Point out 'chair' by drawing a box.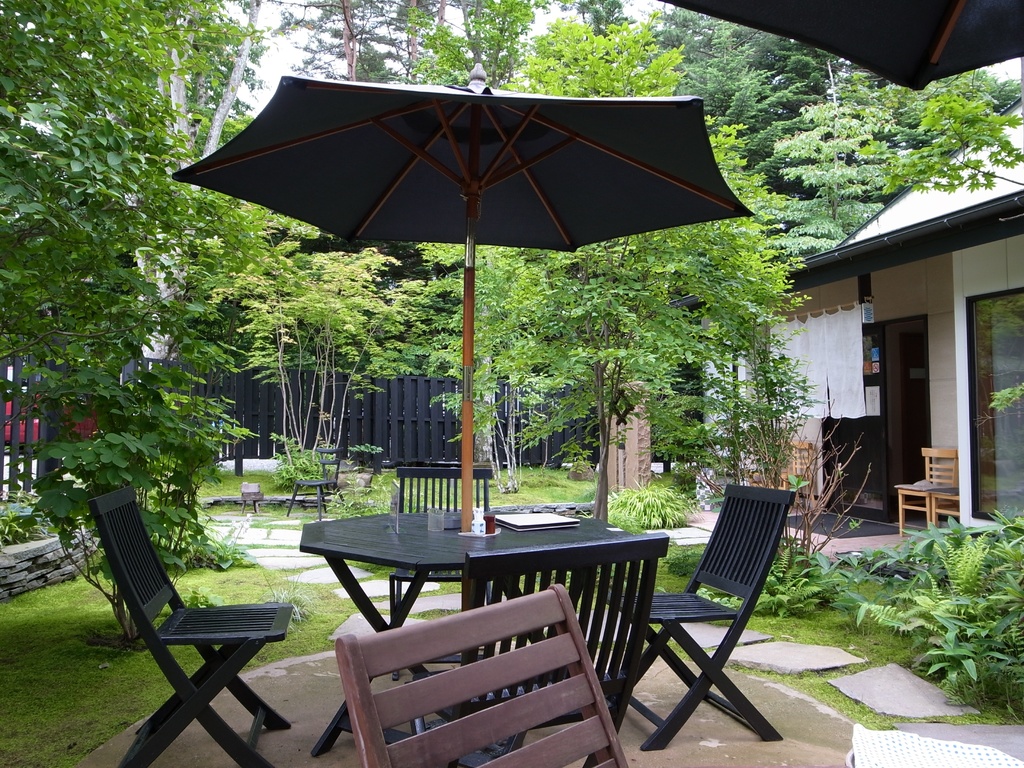
crop(617, 482, 788, 755).
